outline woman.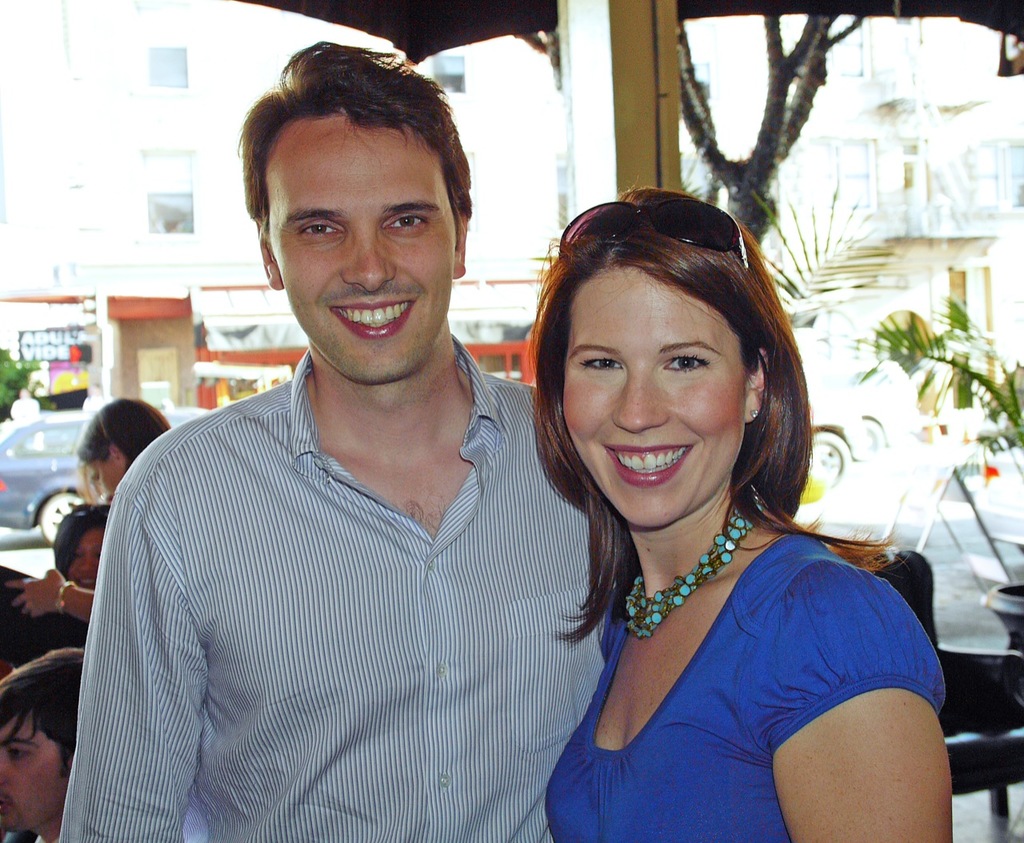
Outline: BBox(1, 391, 172, 624).
